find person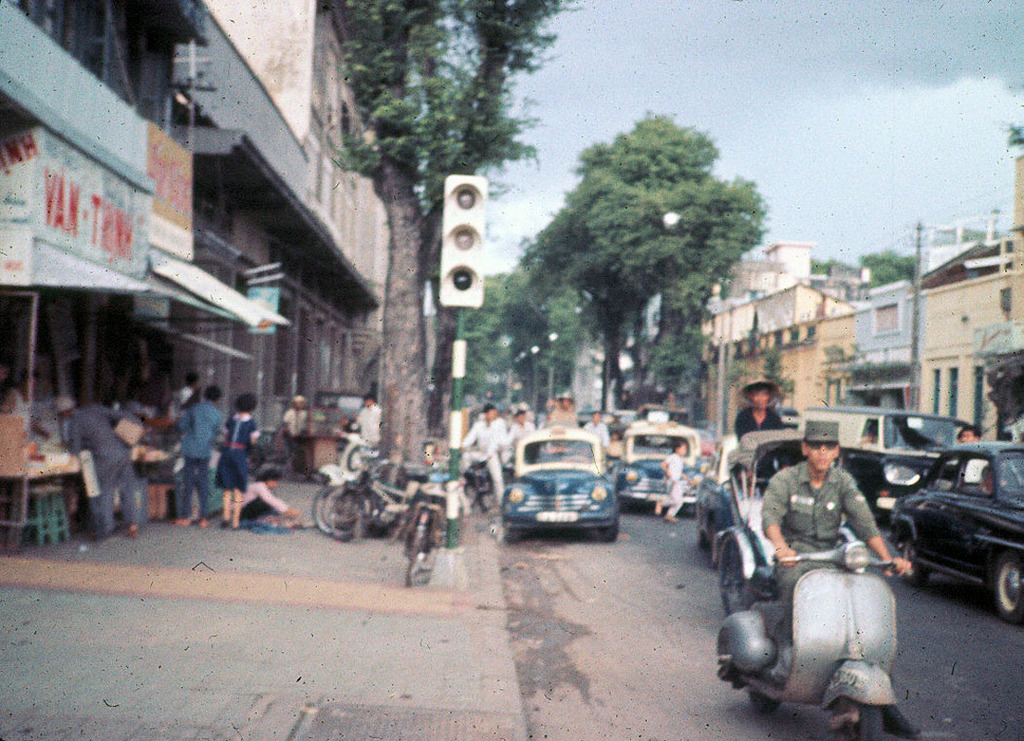
bbox(278, 396, 302, 460)
